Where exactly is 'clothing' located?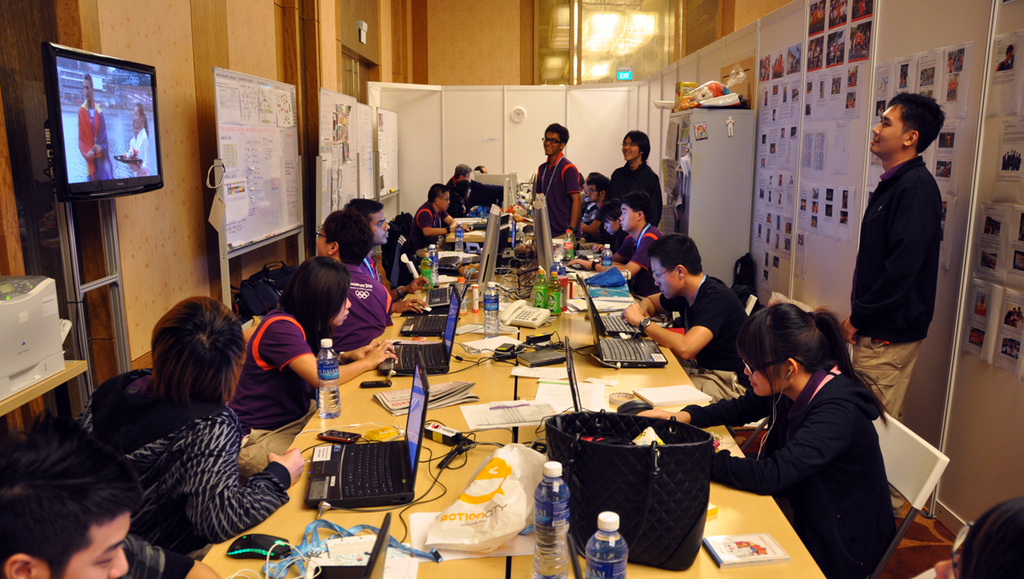
Its bounding box is {"left": 129, "top": 128, "right": 149, "bottom": 194}.
